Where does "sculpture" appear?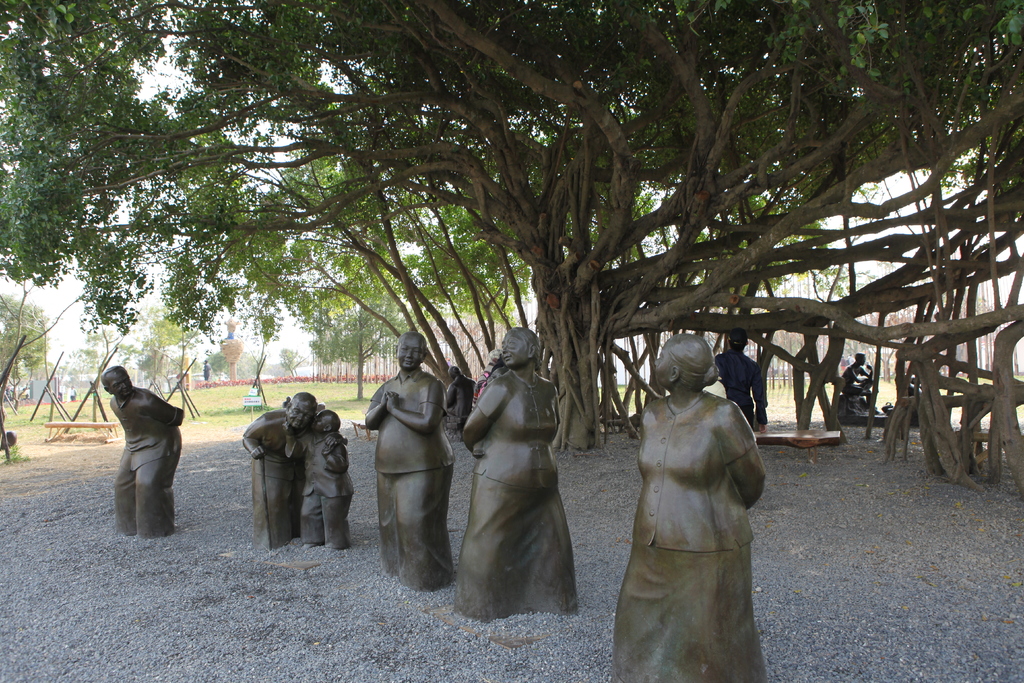
Appears at (369, 334, 461, 598).
